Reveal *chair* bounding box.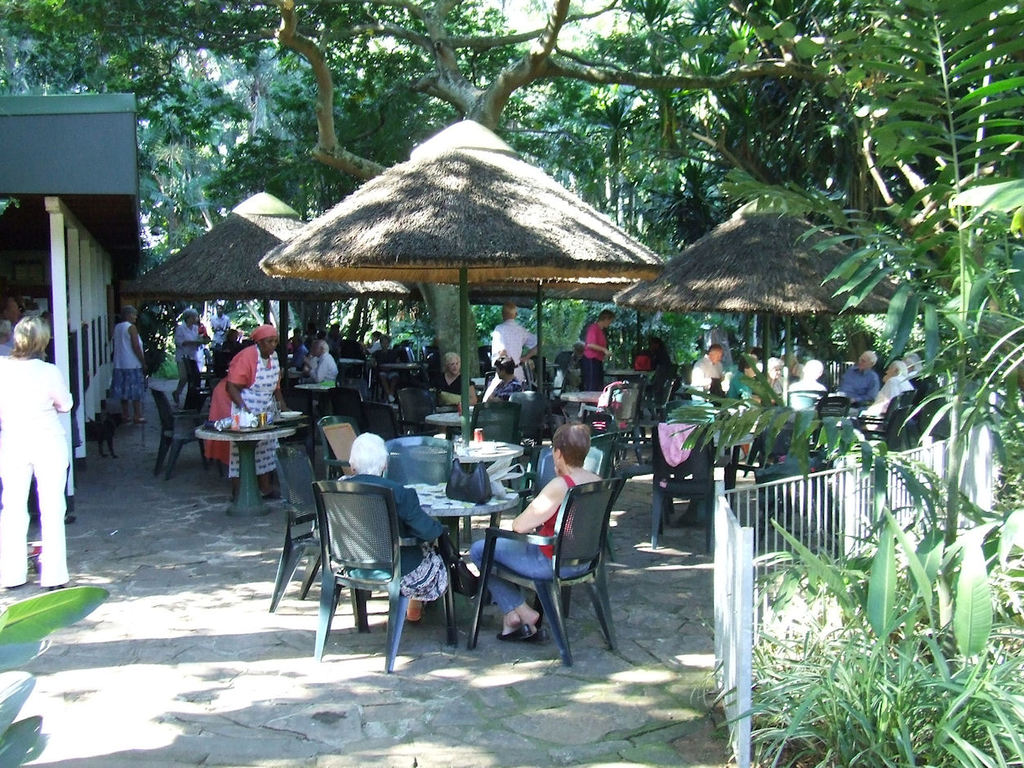
Revealed: crop(385, 437, 454, 481).
